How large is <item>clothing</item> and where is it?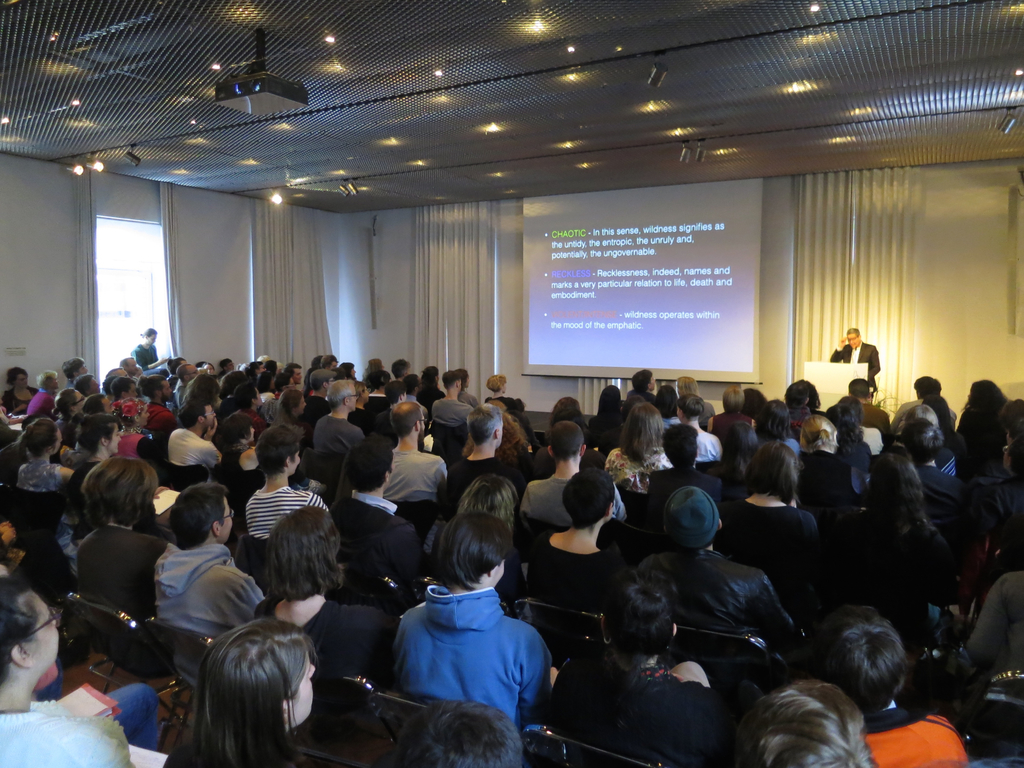
Bounding box: (858, 400, 892, 427).
